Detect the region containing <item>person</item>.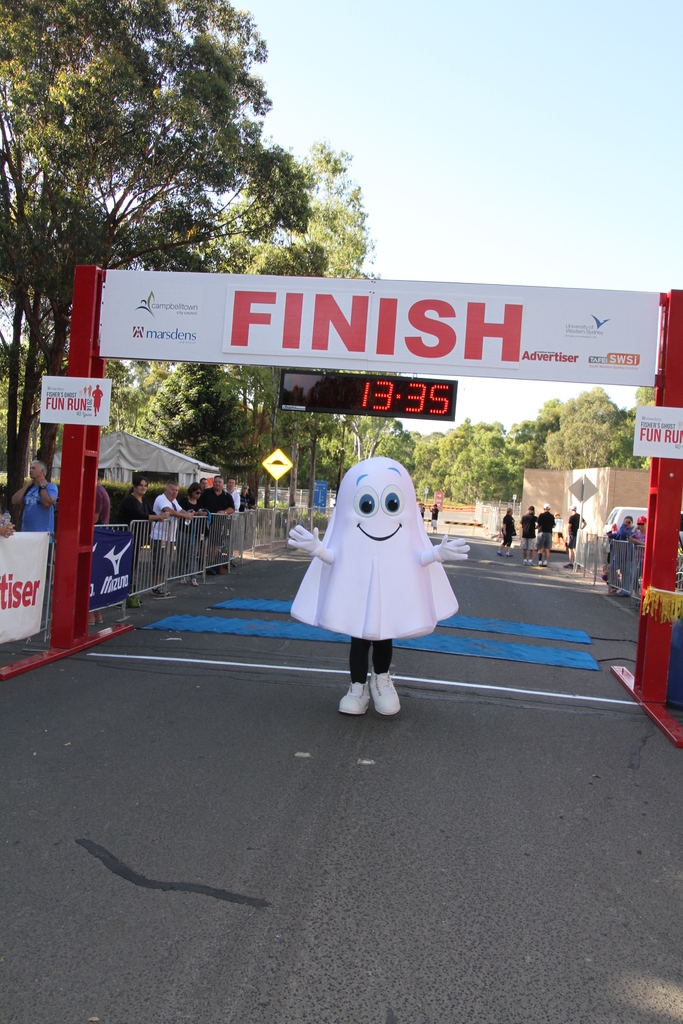
{"x1": 12, "y1": 461, "x2": 56, "y2": 527}.
